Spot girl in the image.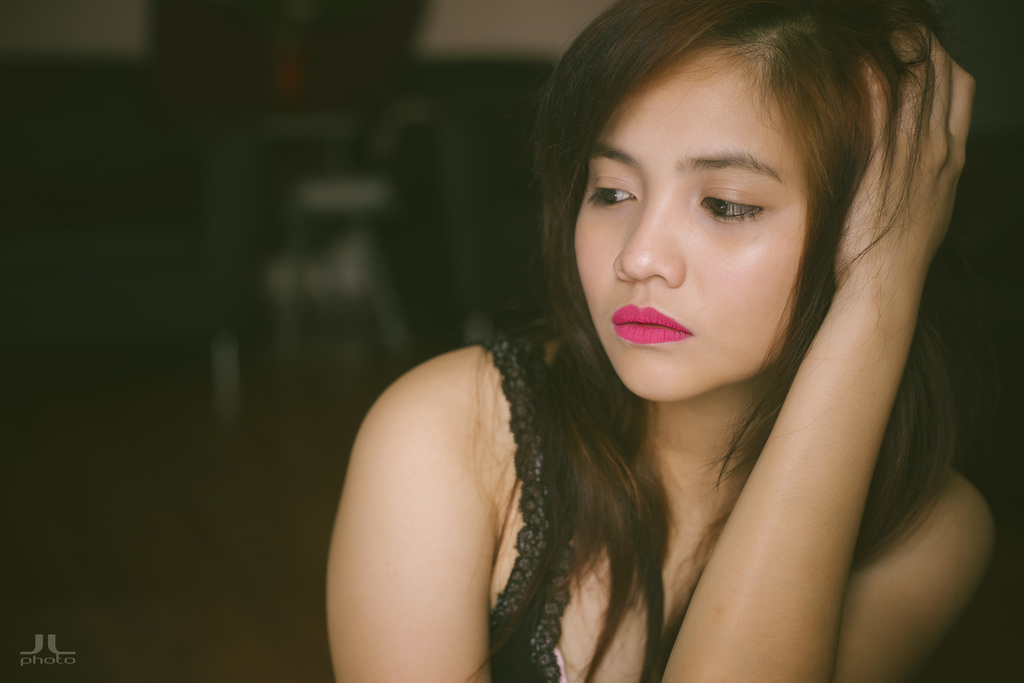
girl found at l=323, t=0, r=1023, b=682.
